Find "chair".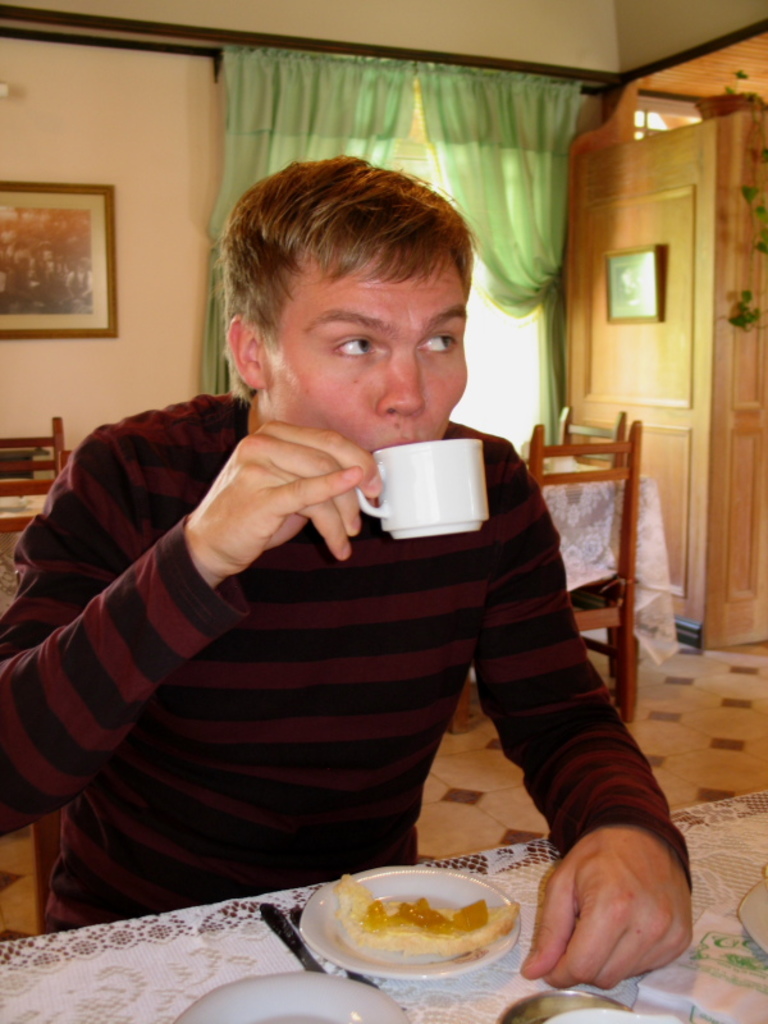
bbox(0, 410, 63, 545).
